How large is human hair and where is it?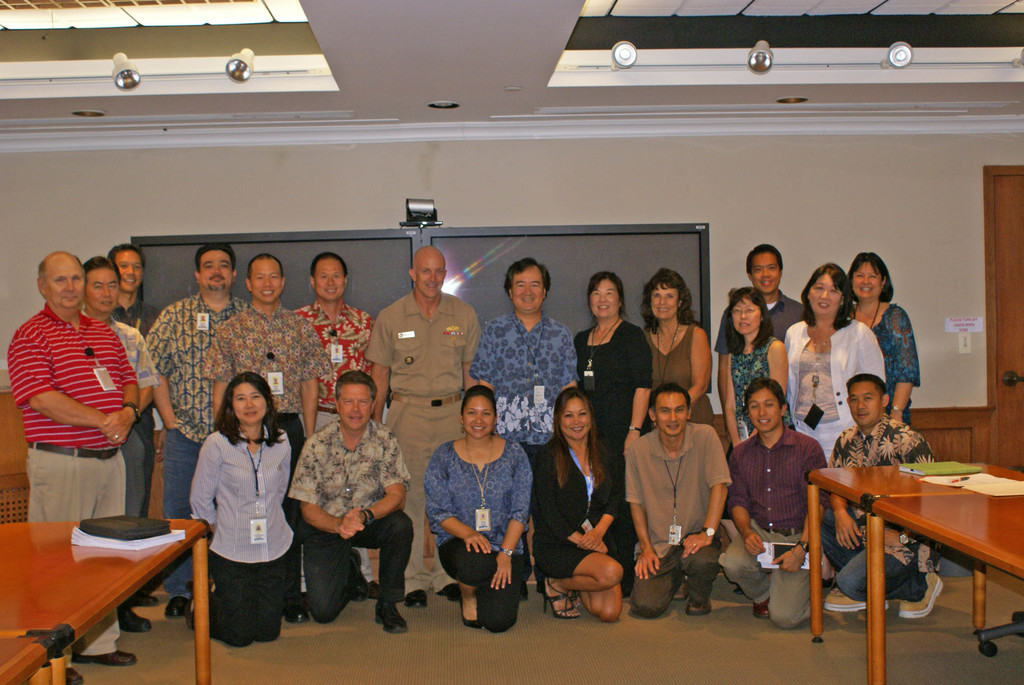
Bounding box: region(798, 262, 856, 330).
